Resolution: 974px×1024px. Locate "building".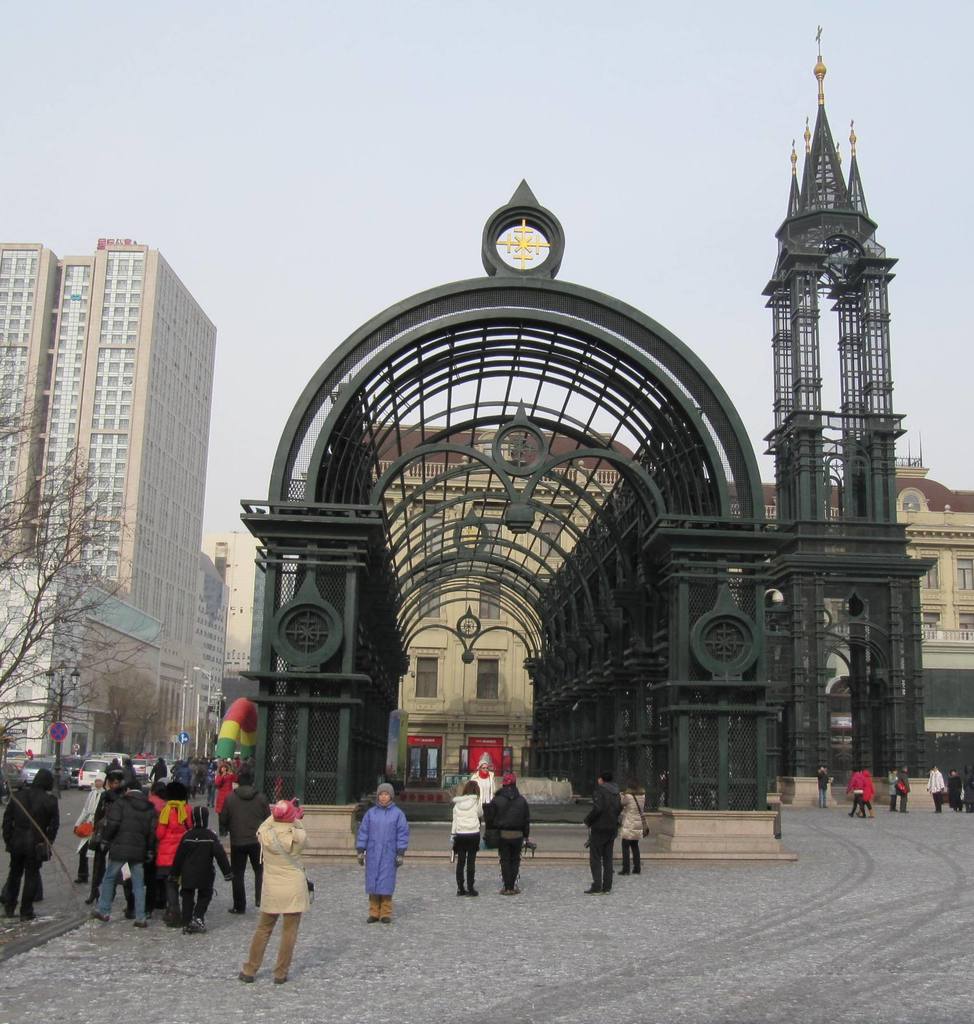
bbox(363, 414, 973, 796).
